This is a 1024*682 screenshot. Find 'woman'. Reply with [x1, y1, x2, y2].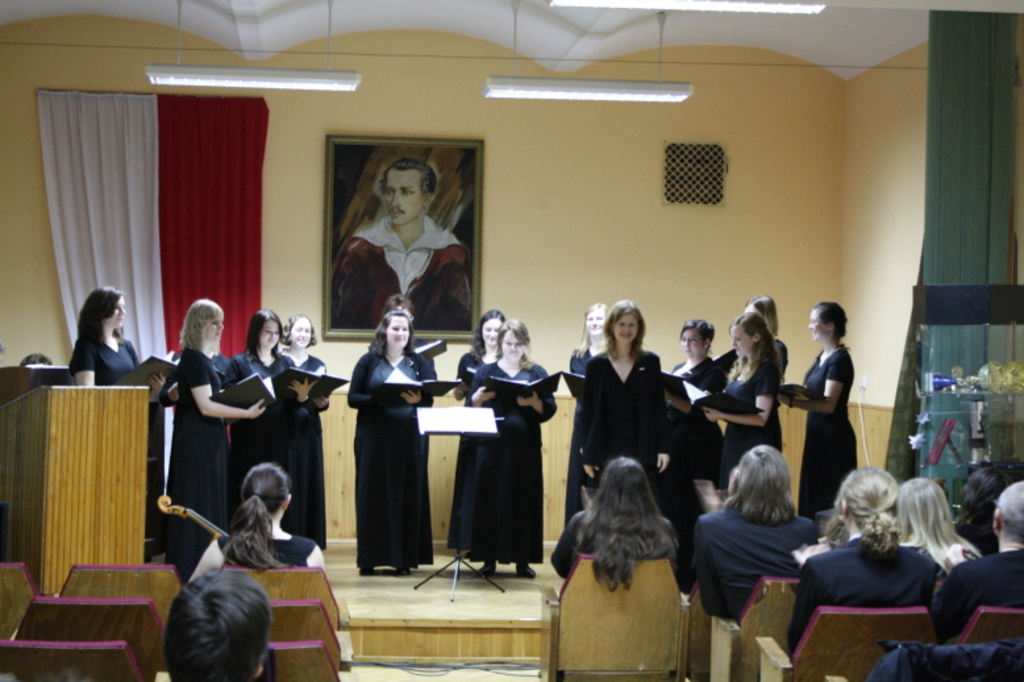
[898, 481, 983, 571].
